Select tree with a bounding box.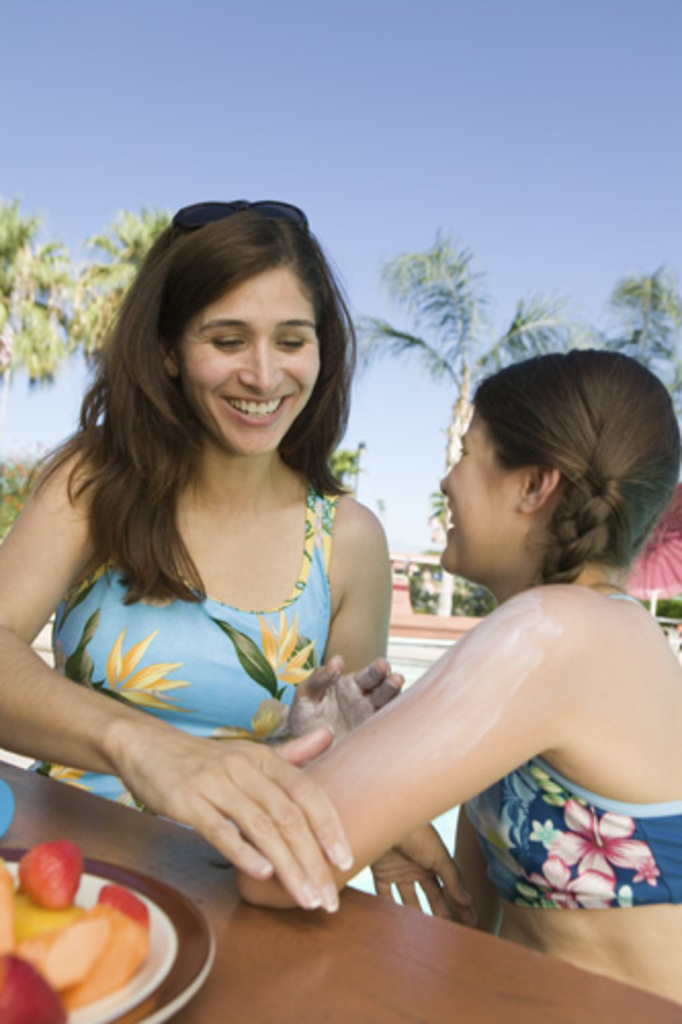
detection(557, 262, 680, 428).
